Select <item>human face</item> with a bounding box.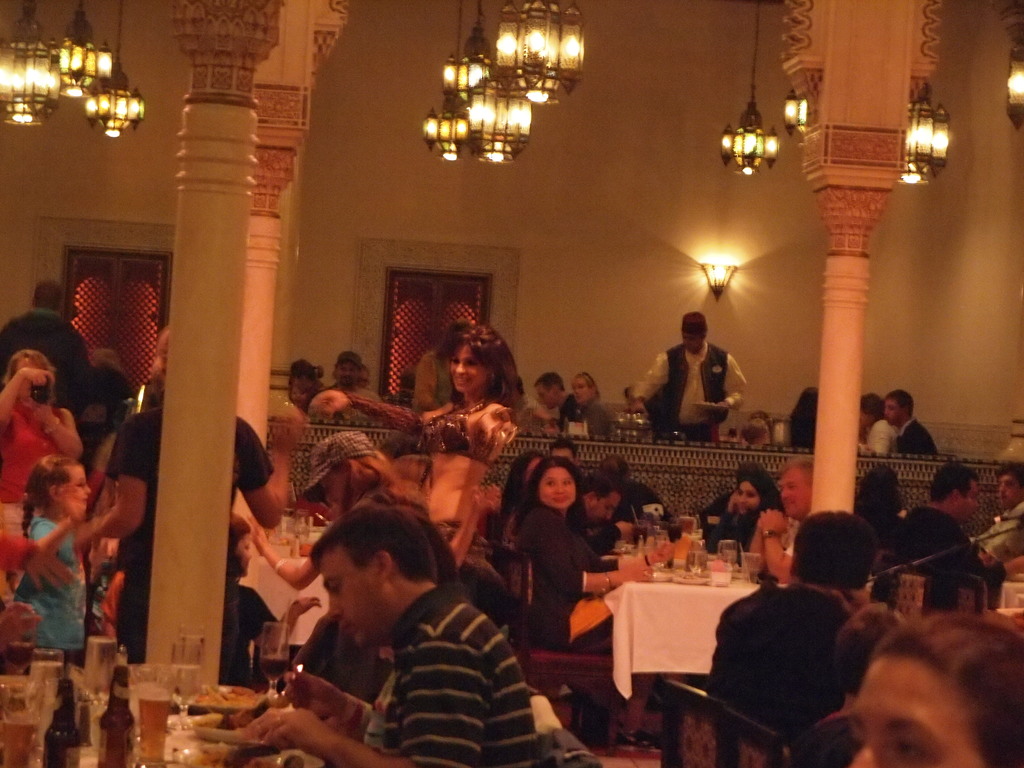
select_region(290, 377, 307, 392).
